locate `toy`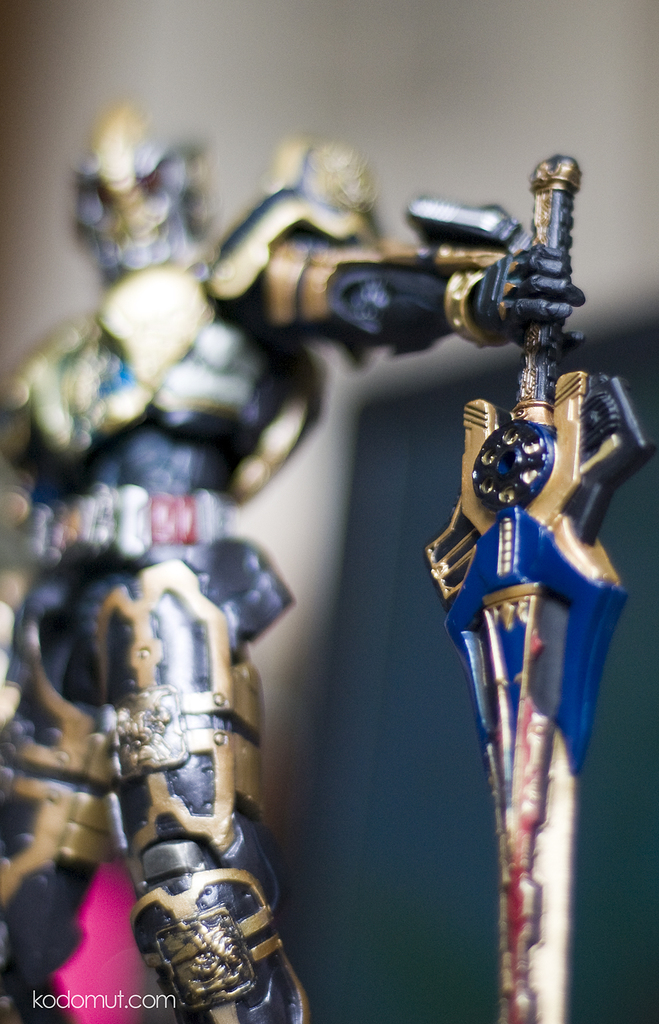
422 151 656 1023
